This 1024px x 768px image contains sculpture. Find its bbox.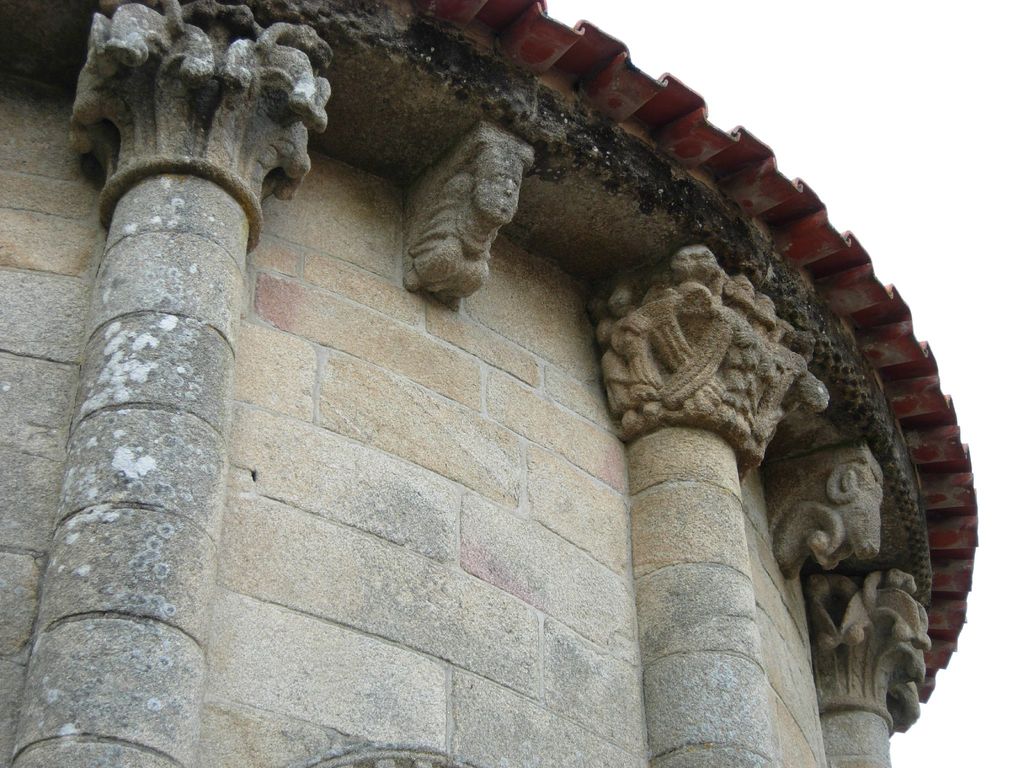
bbox=(802, 557, 940, 728).
